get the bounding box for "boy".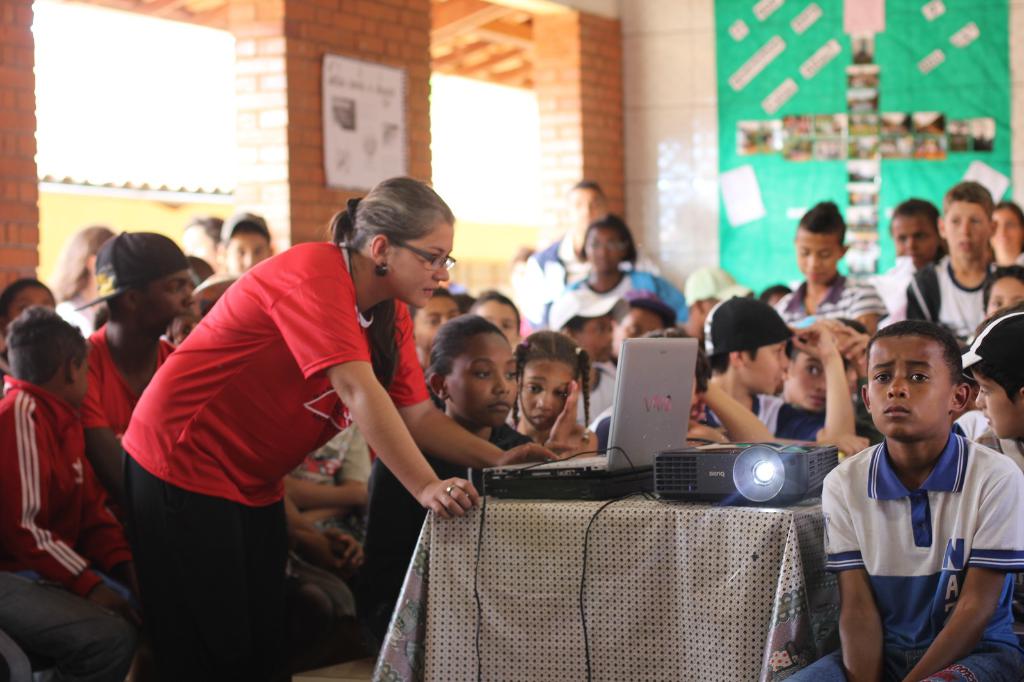
x1=468 y1=287 x2=531 y2=353.
